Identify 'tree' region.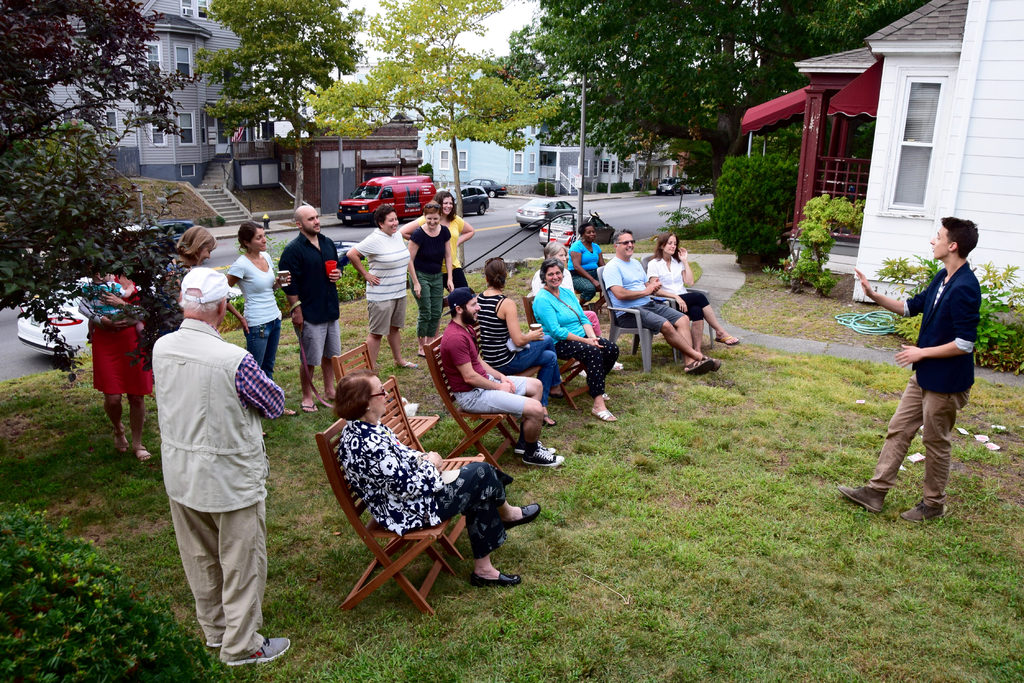
Region: Rect(803, 0, 924, 66).
